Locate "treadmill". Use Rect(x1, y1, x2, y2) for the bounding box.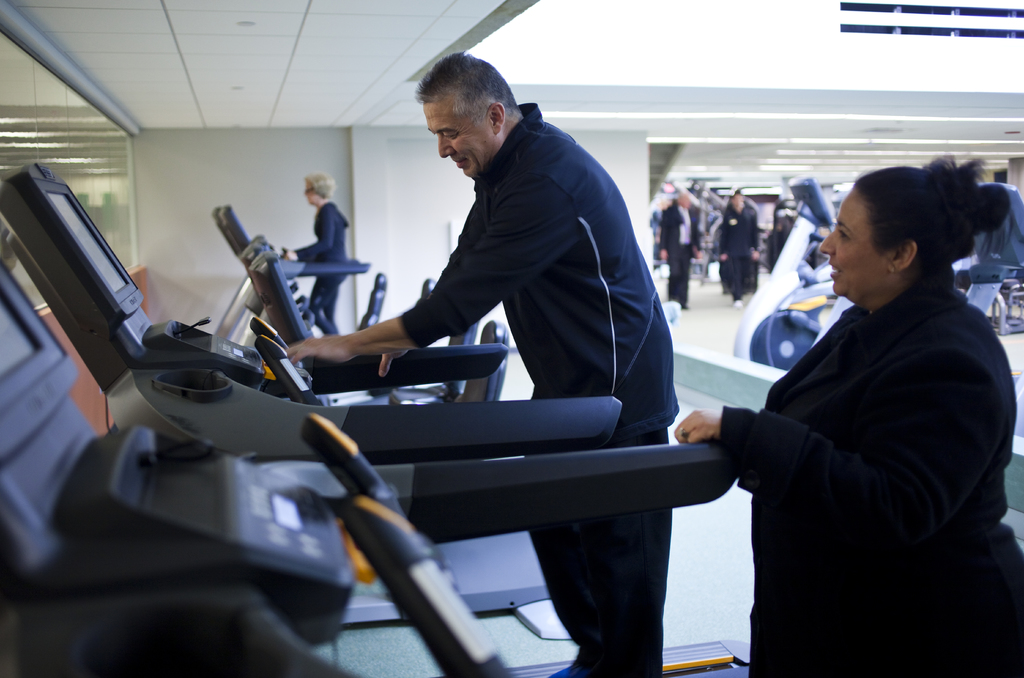
Rect(213, 204, 365, 348).
